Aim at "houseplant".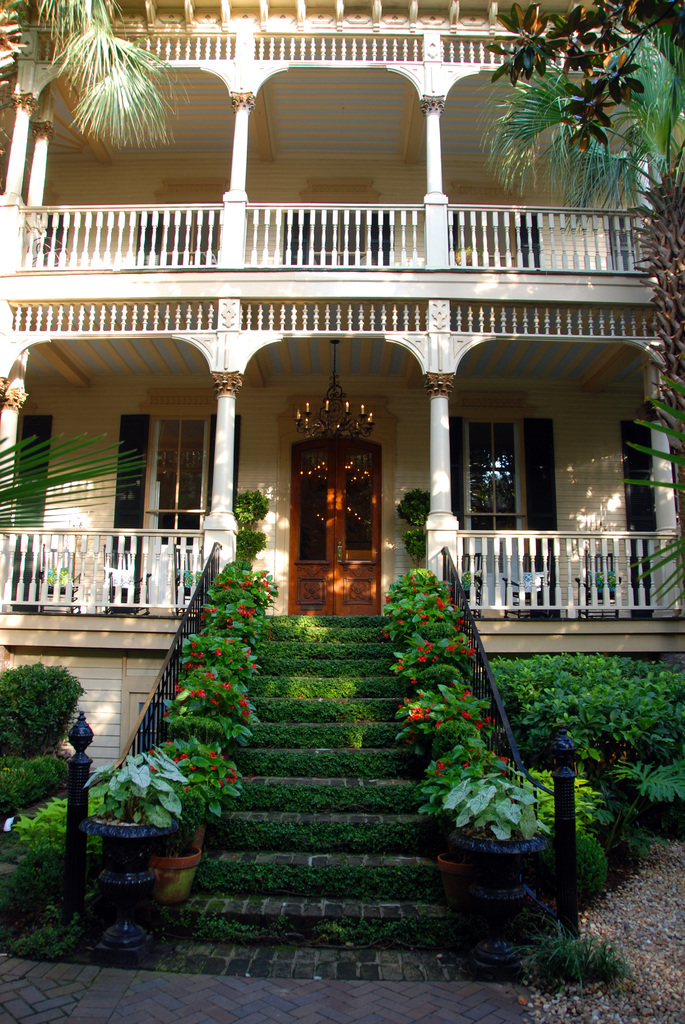
Aimed at 17, 796, 115, 856.
